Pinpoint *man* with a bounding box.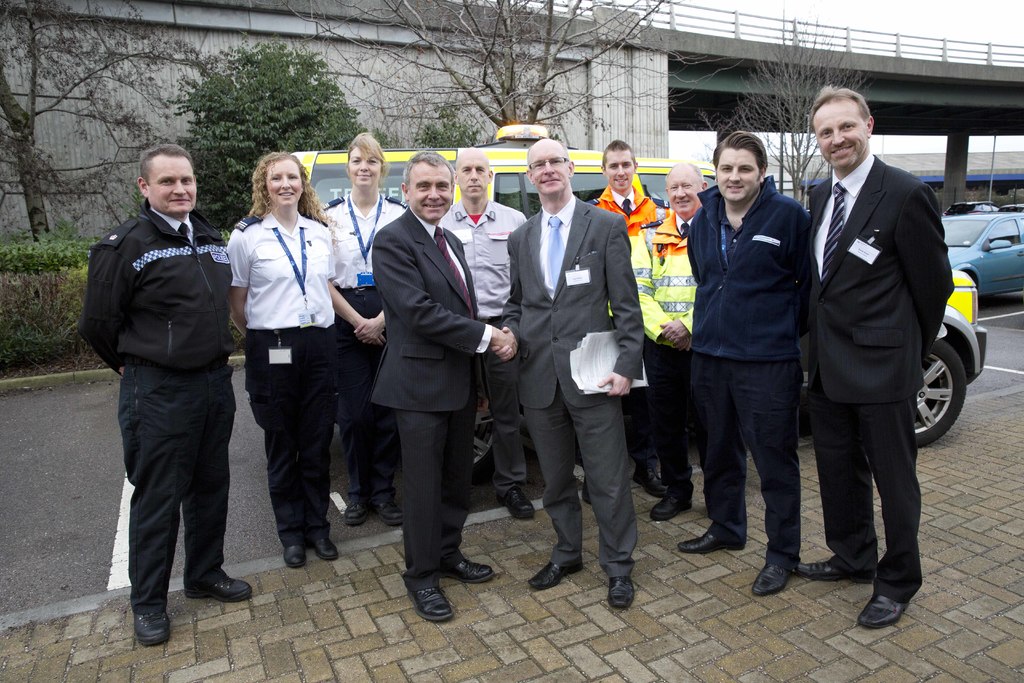
pyautogui.locateOnScreen(624, 154, 708, 533).
